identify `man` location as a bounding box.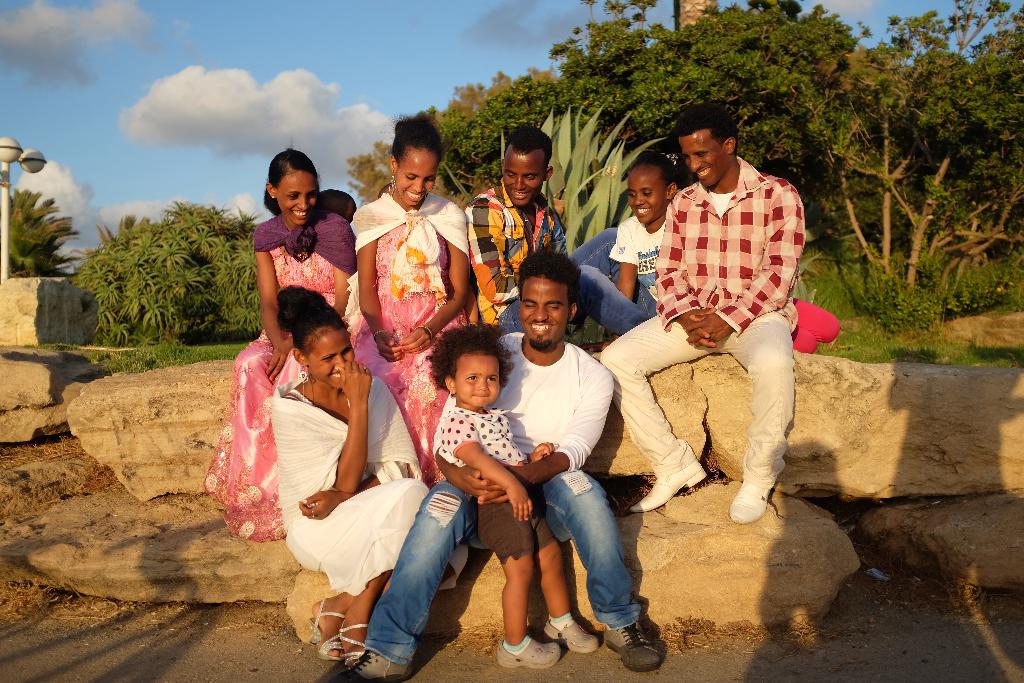
x1=331 y1=250 x2=662 y2=682.
